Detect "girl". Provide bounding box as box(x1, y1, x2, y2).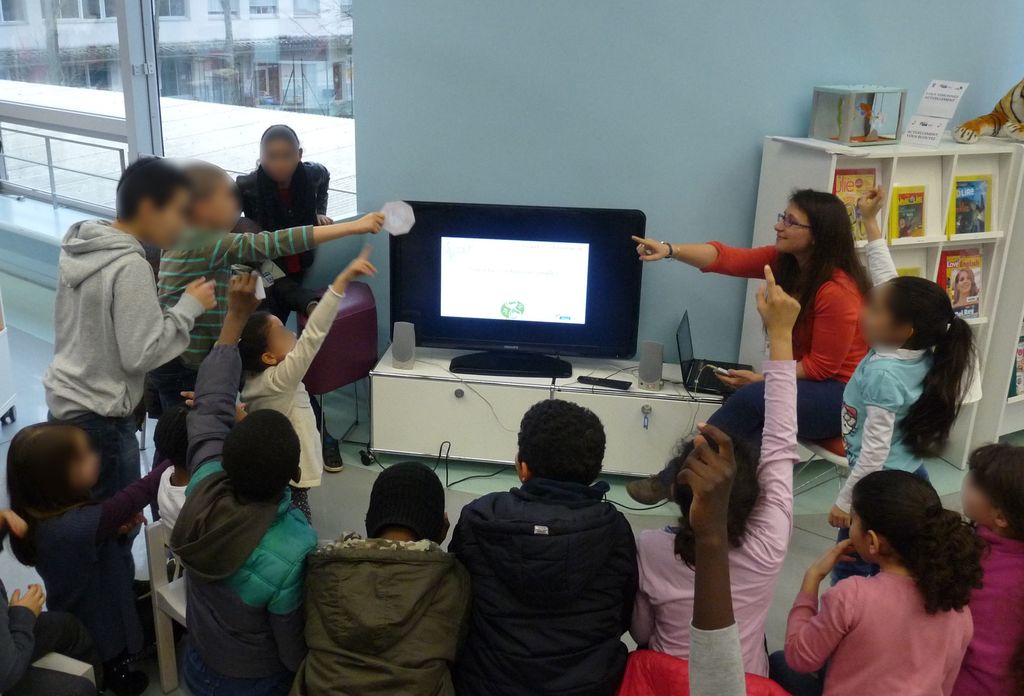
box(828, 182, 979, 584).
